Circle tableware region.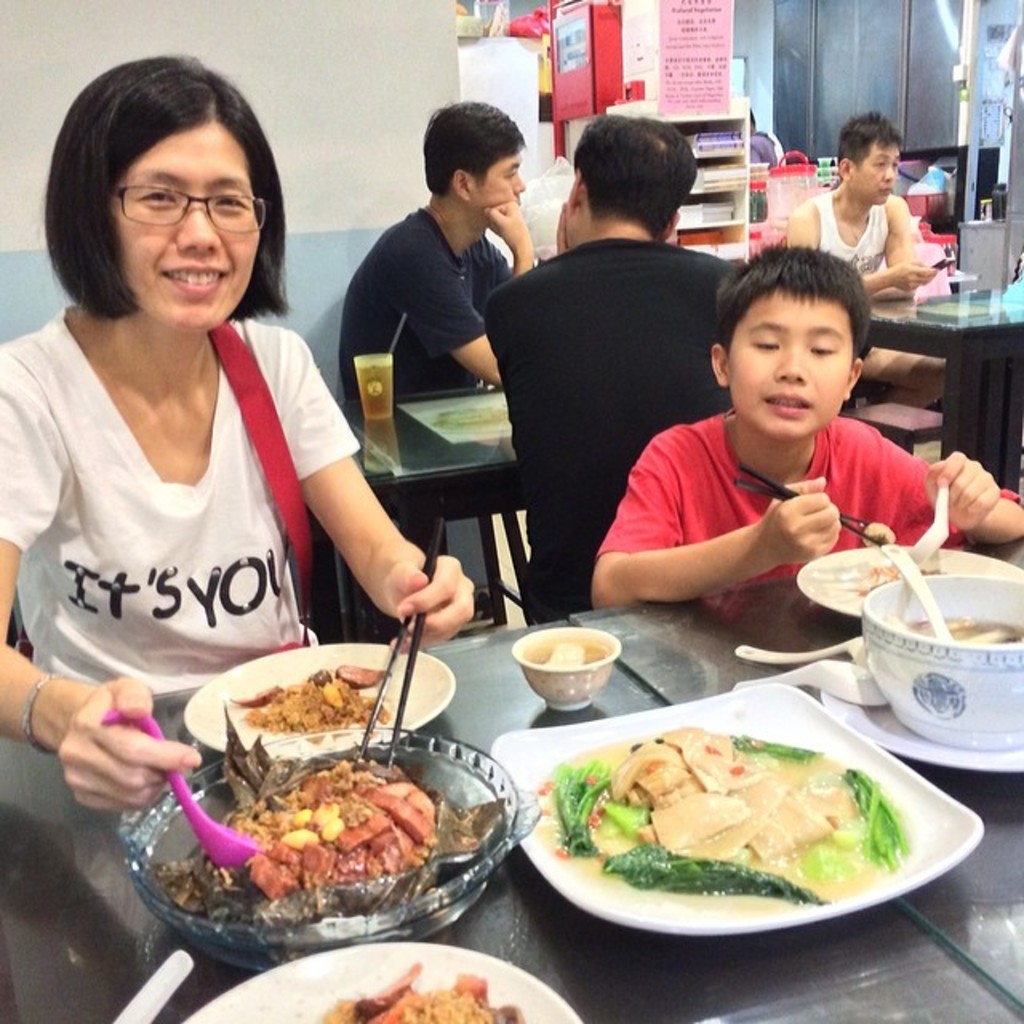
Region: <region>109, 947, 197, 1022</region>.
